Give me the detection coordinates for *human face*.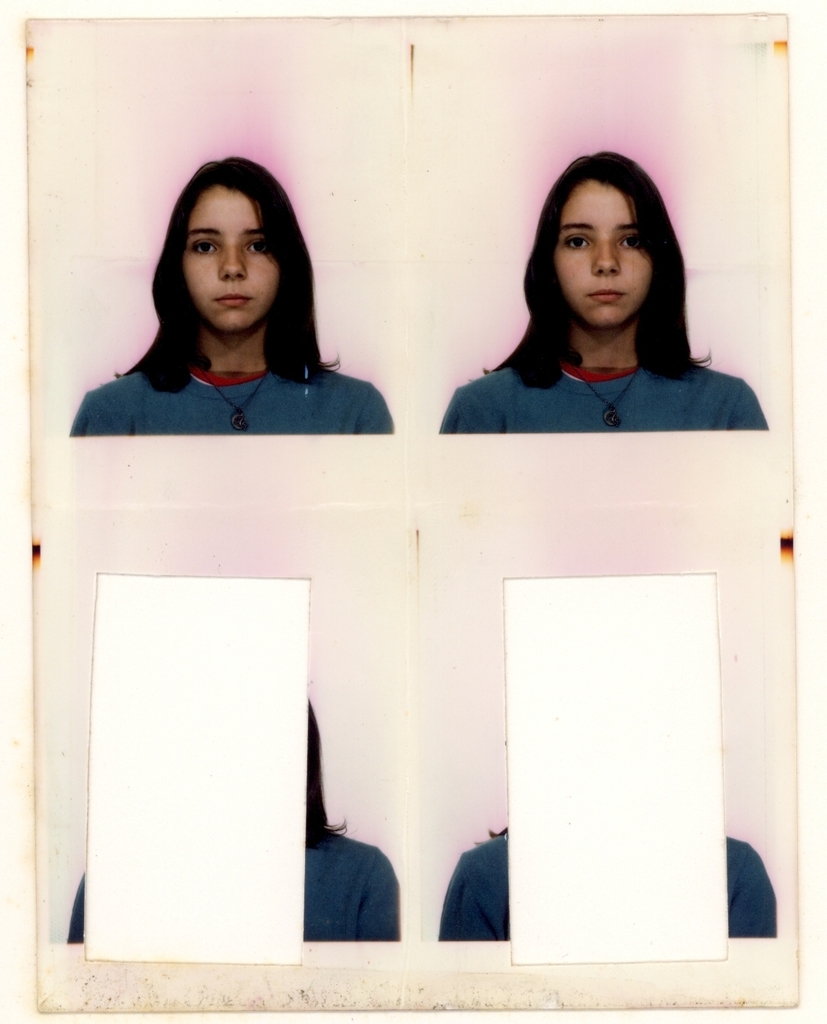
183, 185, 278, 329.
